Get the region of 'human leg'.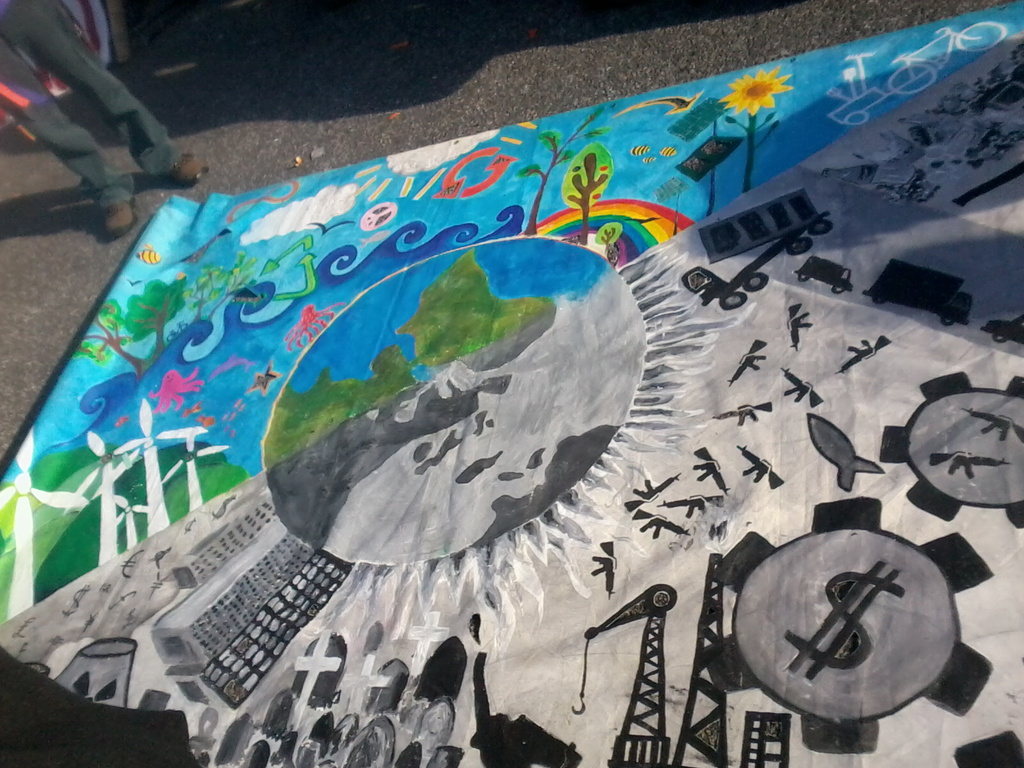
select_region(4, 47, 131, 237).
